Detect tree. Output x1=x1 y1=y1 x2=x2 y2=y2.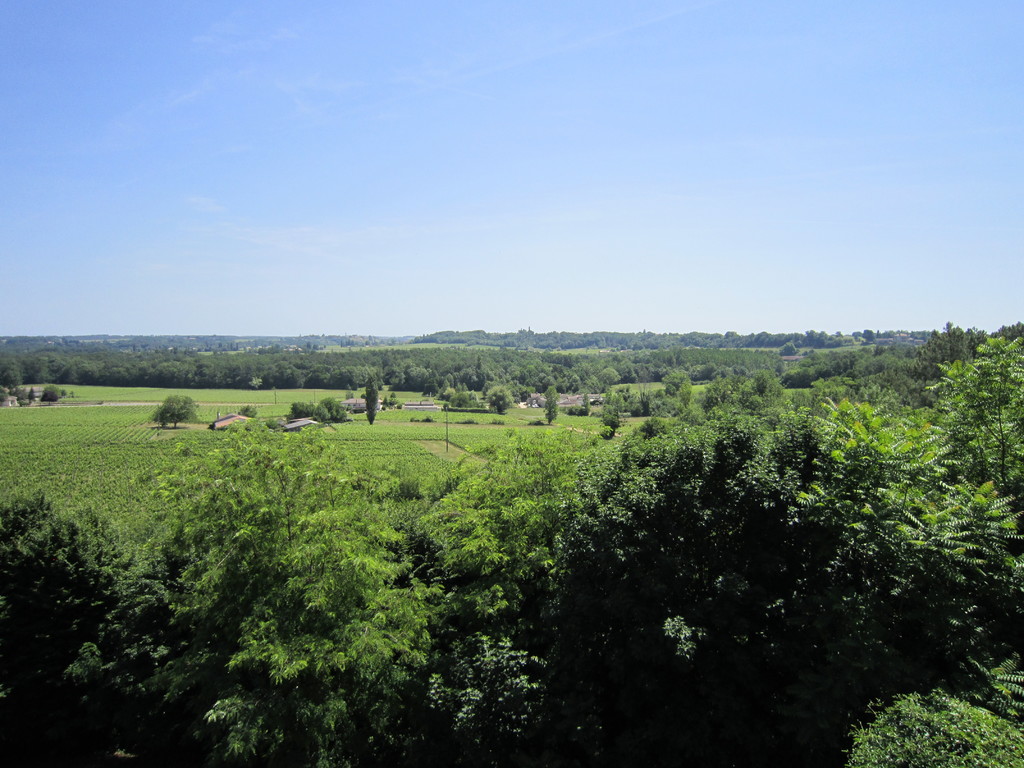
x1=360 y1=379 x2=381 y2=429.
